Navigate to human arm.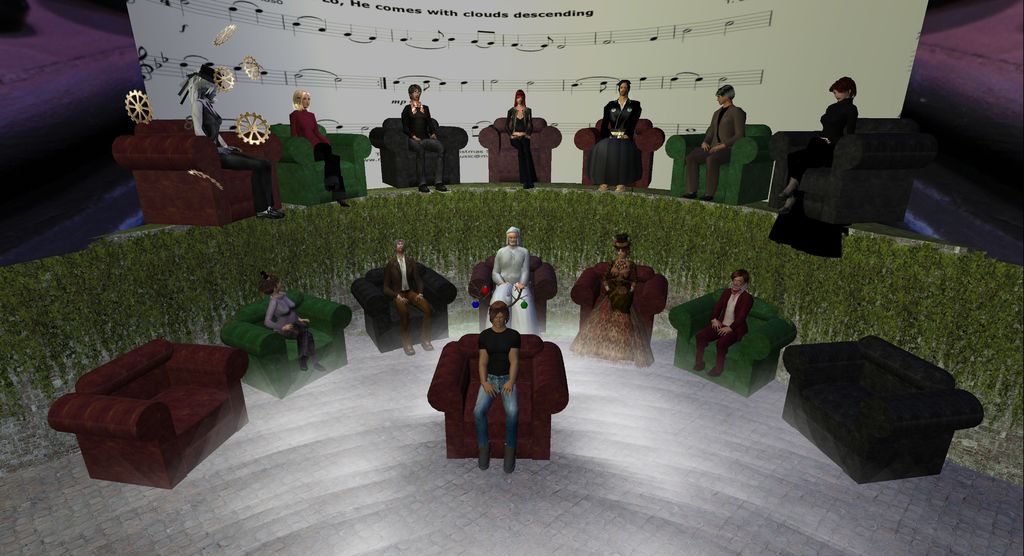
Navigation target: 426/103/435/135.
